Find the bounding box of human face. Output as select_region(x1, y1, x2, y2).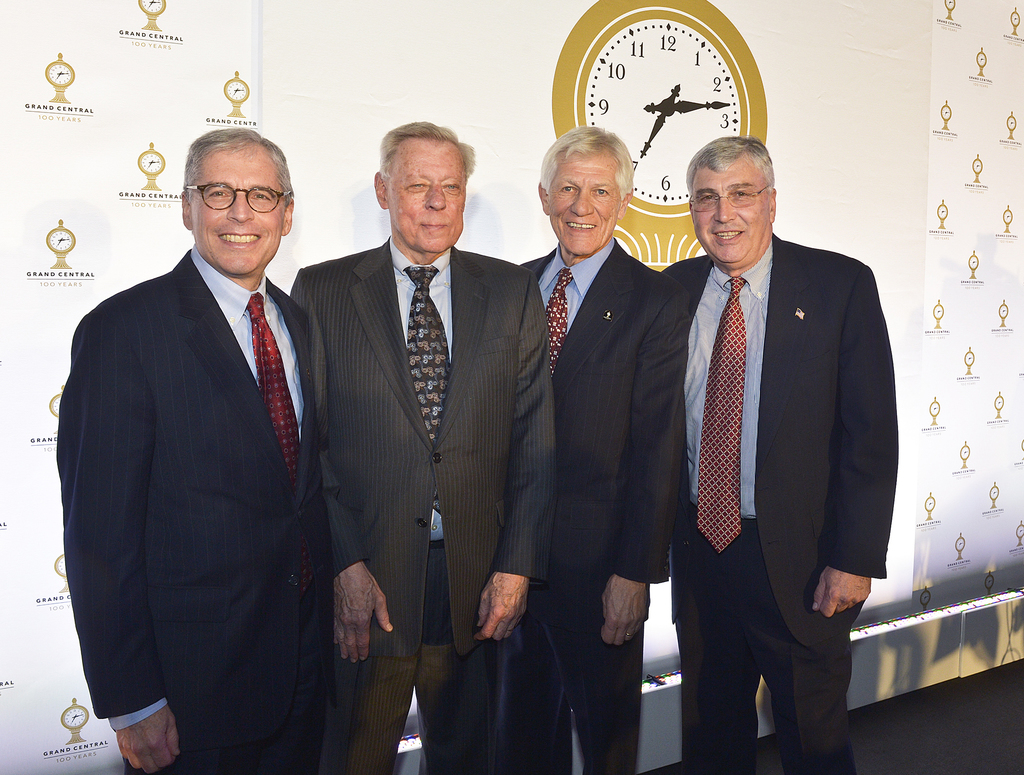
select_region(691, 159, 769, 264).
